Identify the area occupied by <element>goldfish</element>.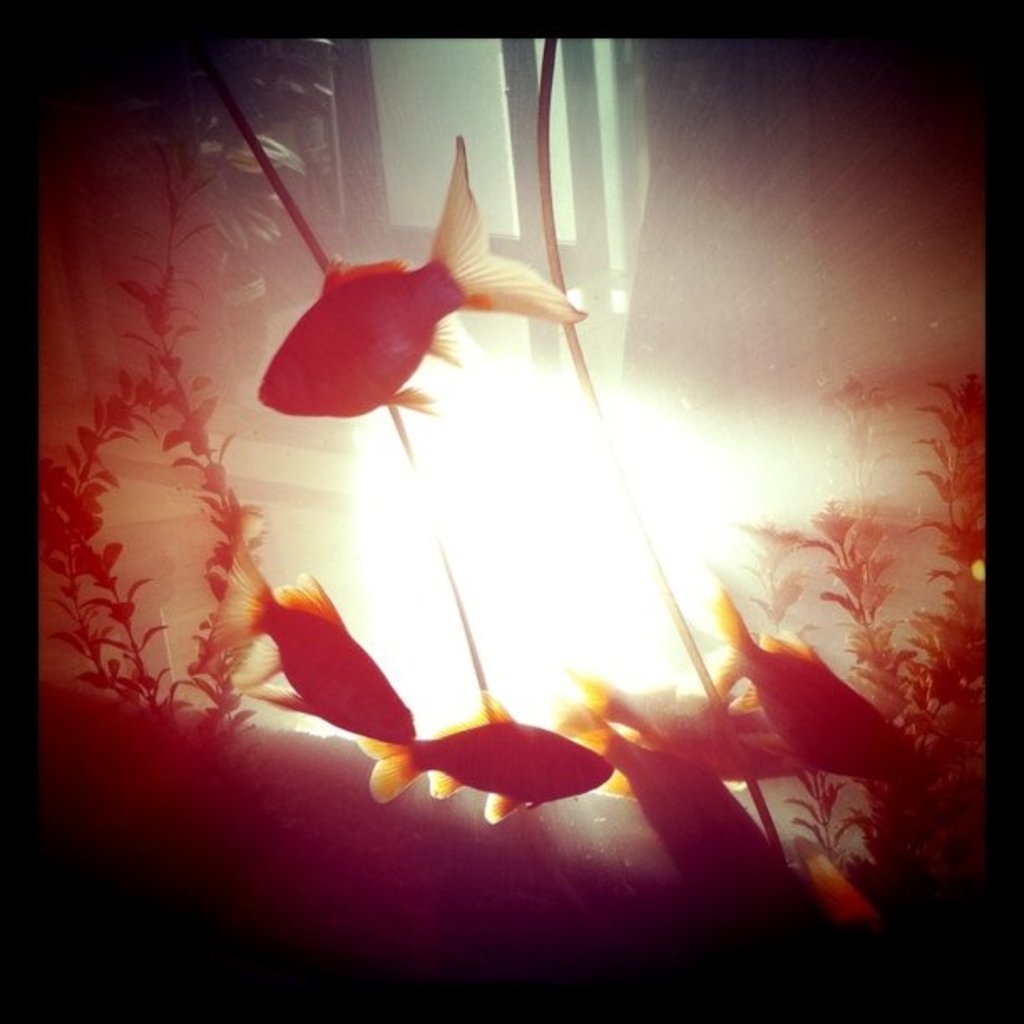
Area: {"x1": 592, "y1": 674, "x2": 798, "y2": 791}.
